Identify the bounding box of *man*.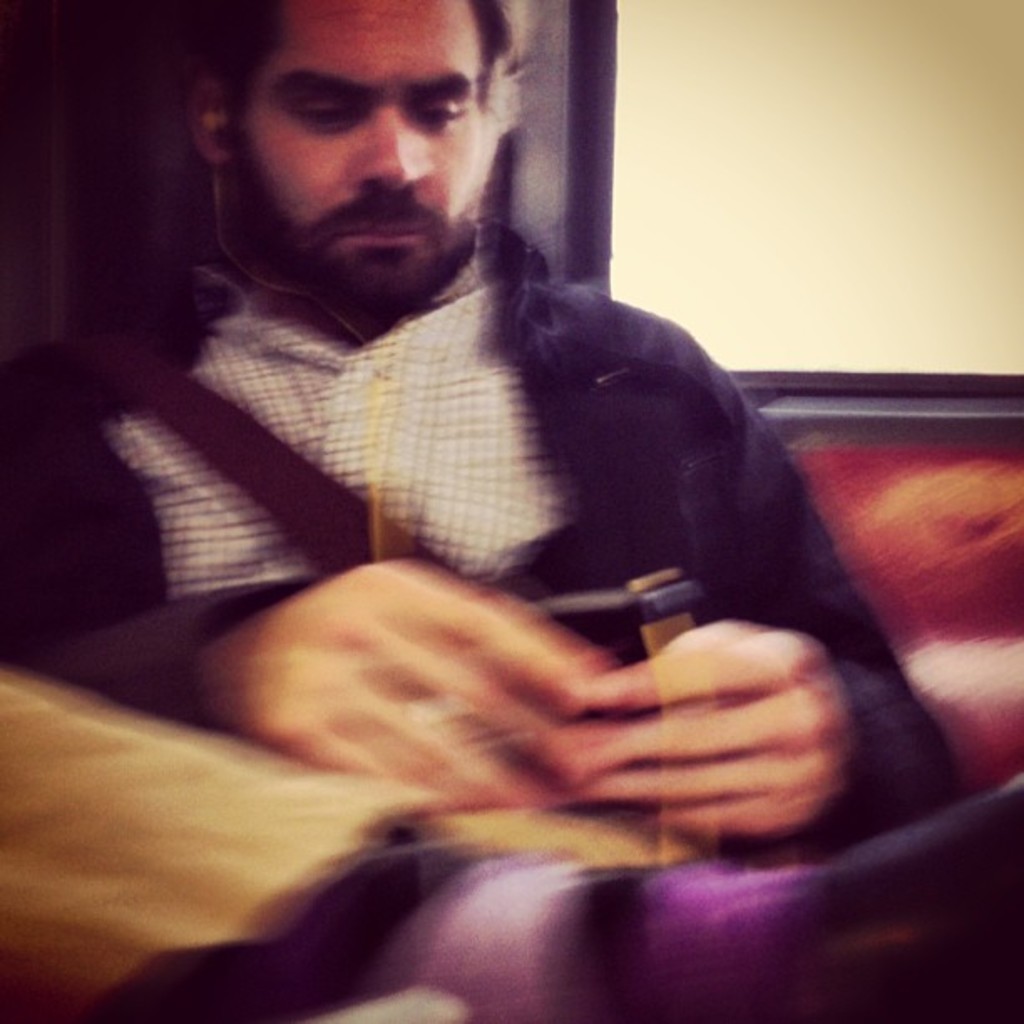
left=3, top=22, right=932, bottom=947.
